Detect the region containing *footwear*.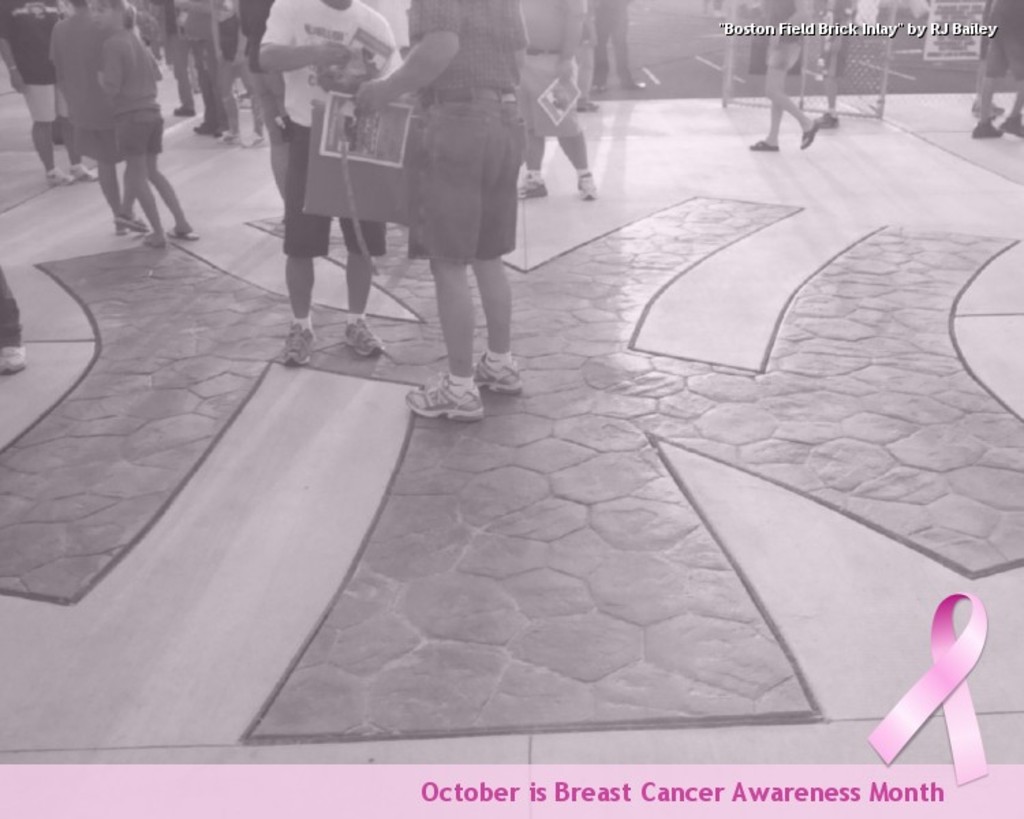
left=344, top=319, right=388, bottom=358.
